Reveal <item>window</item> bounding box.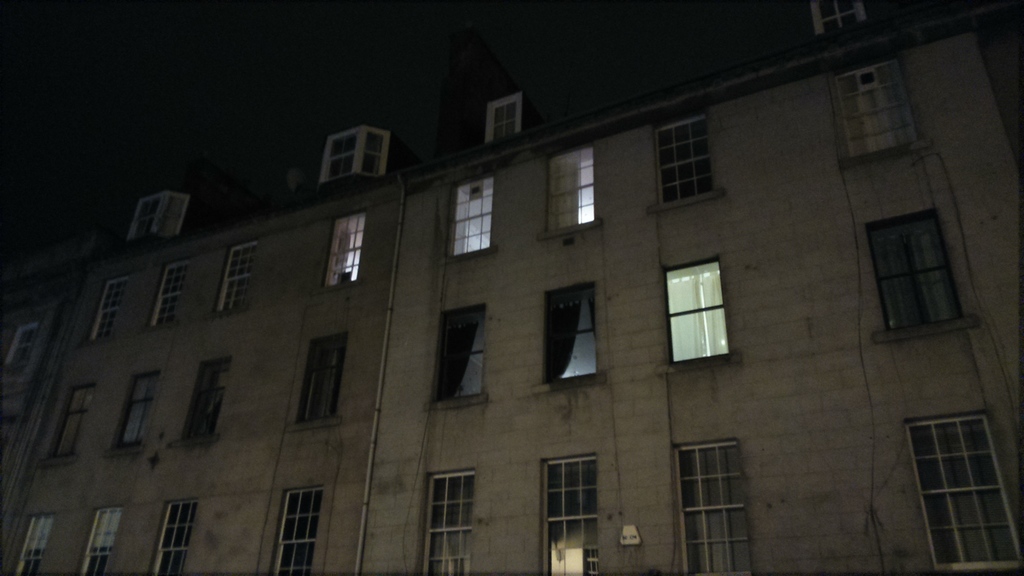
Revealed: <bbox>320, 126, 383, 183</bbox>.
